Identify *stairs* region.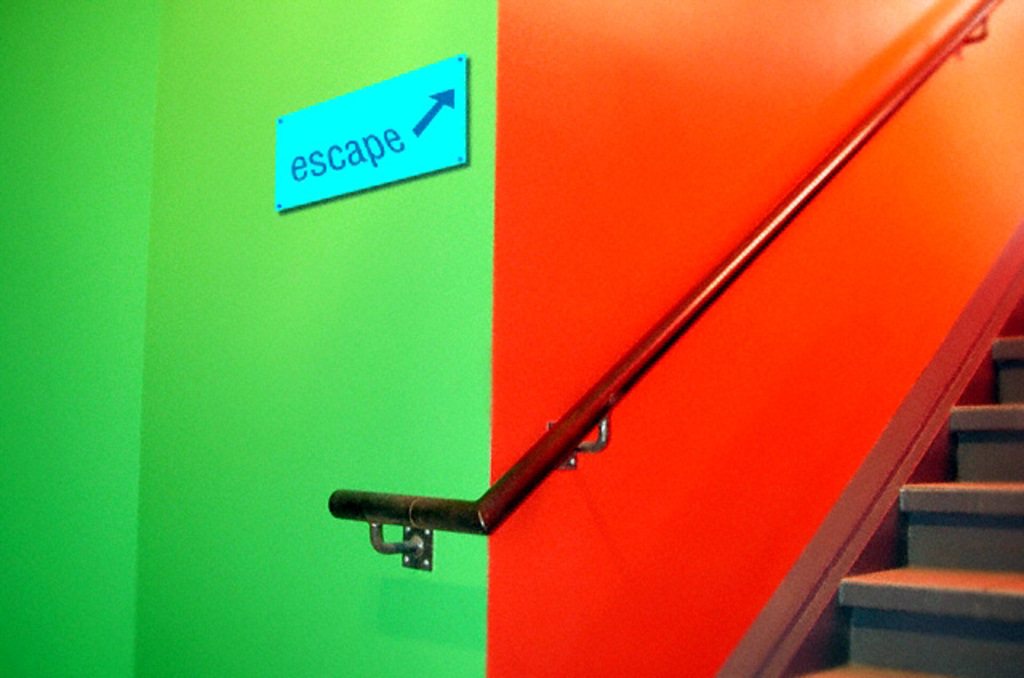
Region: <box>779,341,1022,676</box>.
